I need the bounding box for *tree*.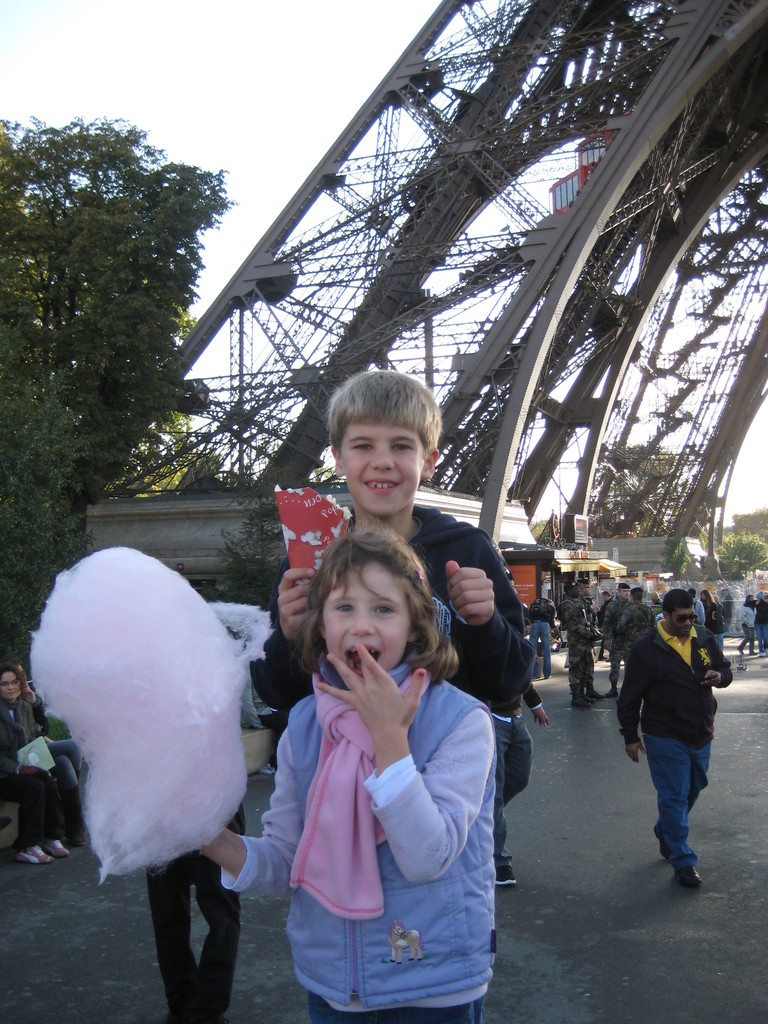
Here it is: region(715, 530, 767, 577).
